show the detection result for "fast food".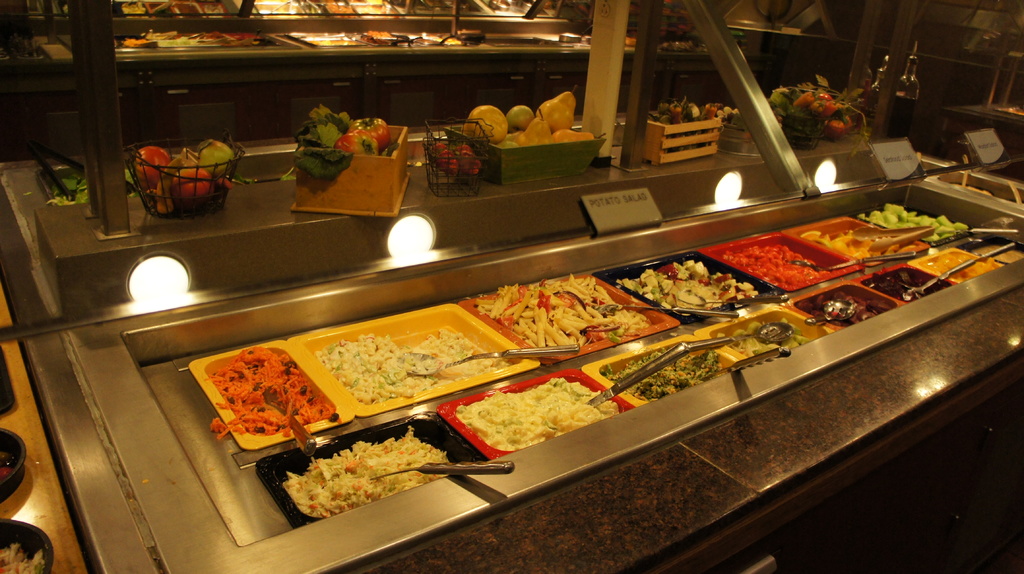
bbox=[470, 370, 617, 463].
